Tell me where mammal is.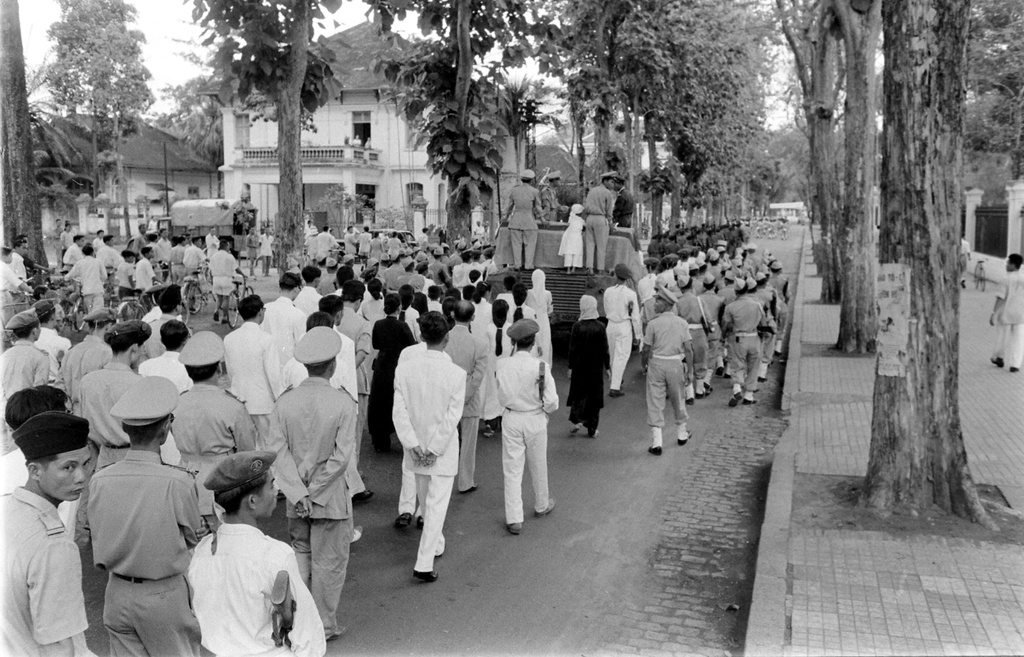
mammal is at {"left": 389, "top": 318, "right": 468, "bottom": 576}.
